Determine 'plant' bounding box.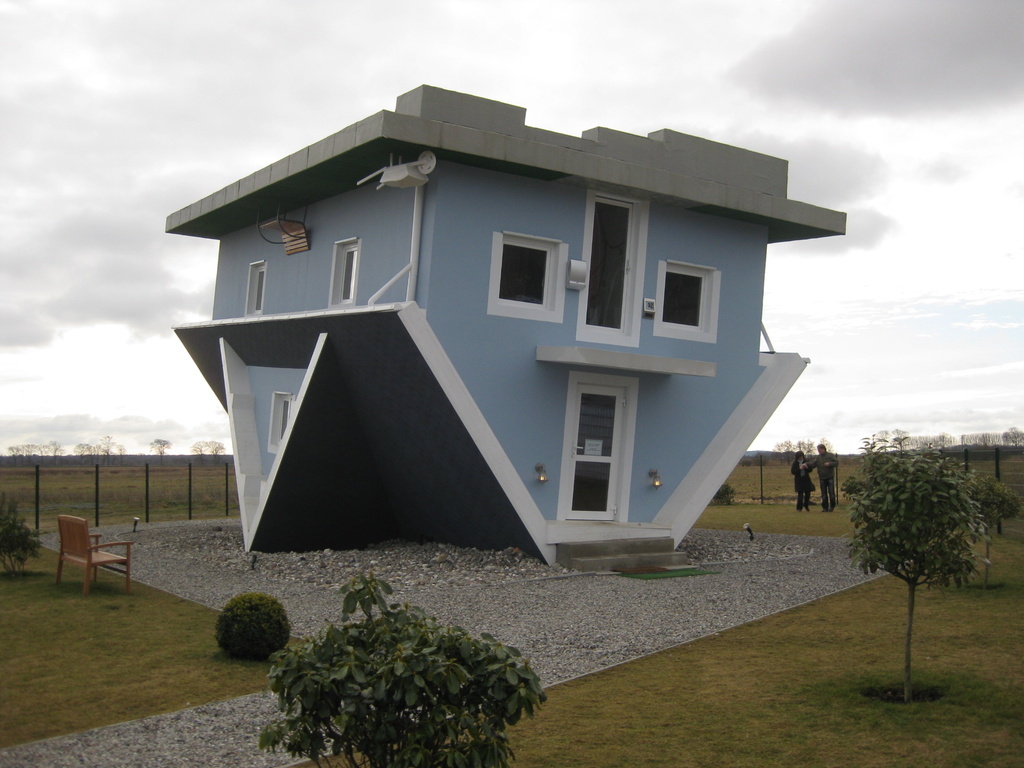
Determined: {"x1": 0, "y1": 480, "x2": 43, "y2": 567}.
